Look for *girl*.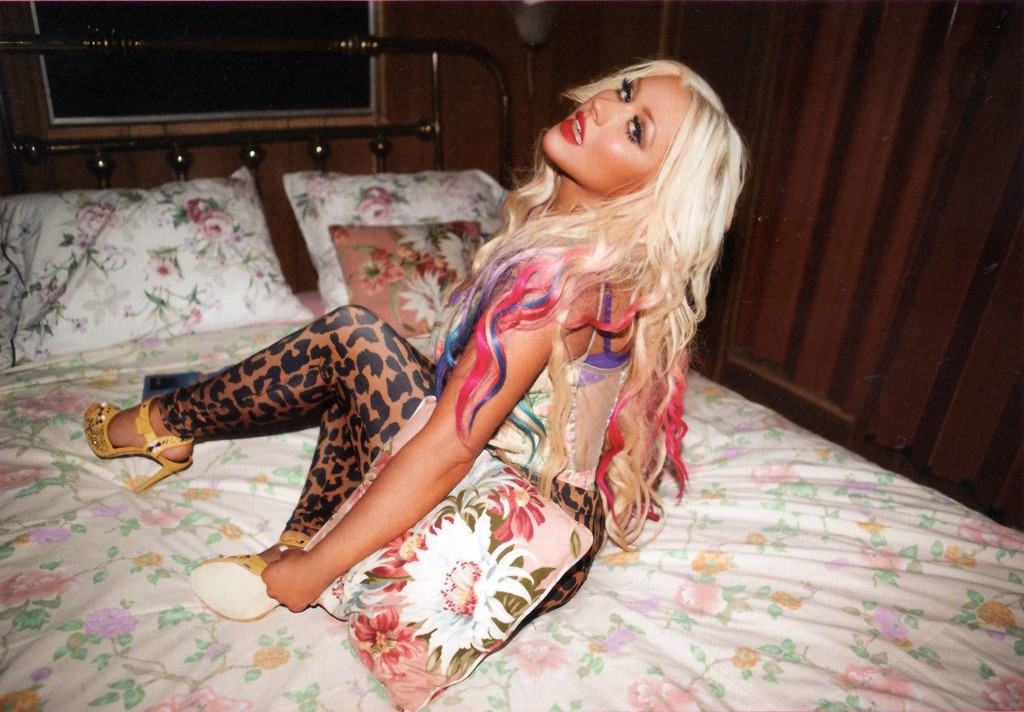
Found: pyautogui.locateOnScreen(82, 56, 749, 618).
